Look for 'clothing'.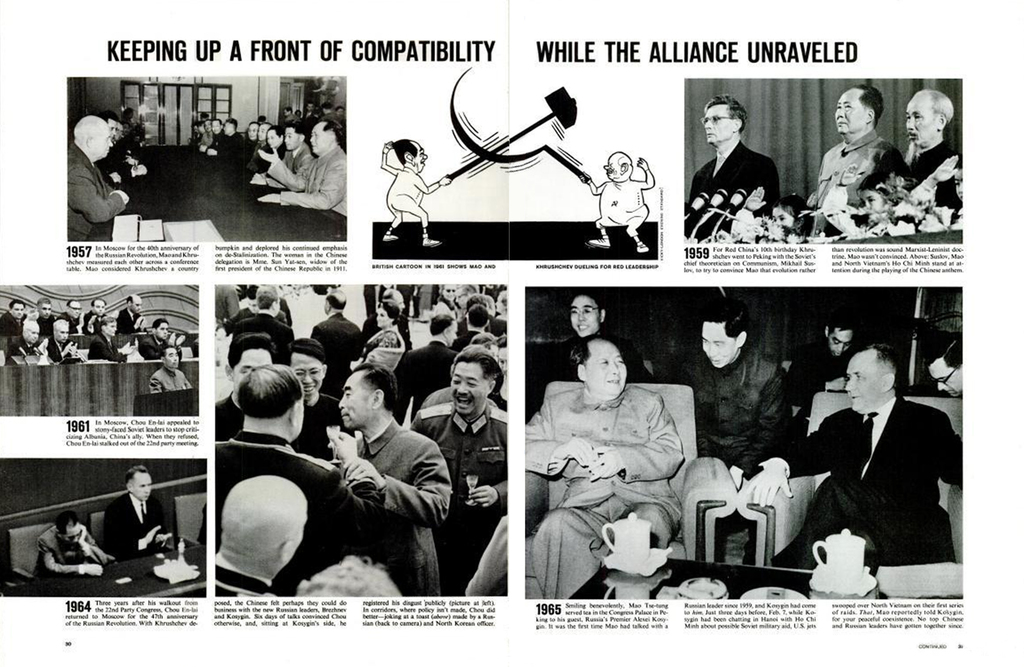
Found: BBox(522, 386, 682, 602).
